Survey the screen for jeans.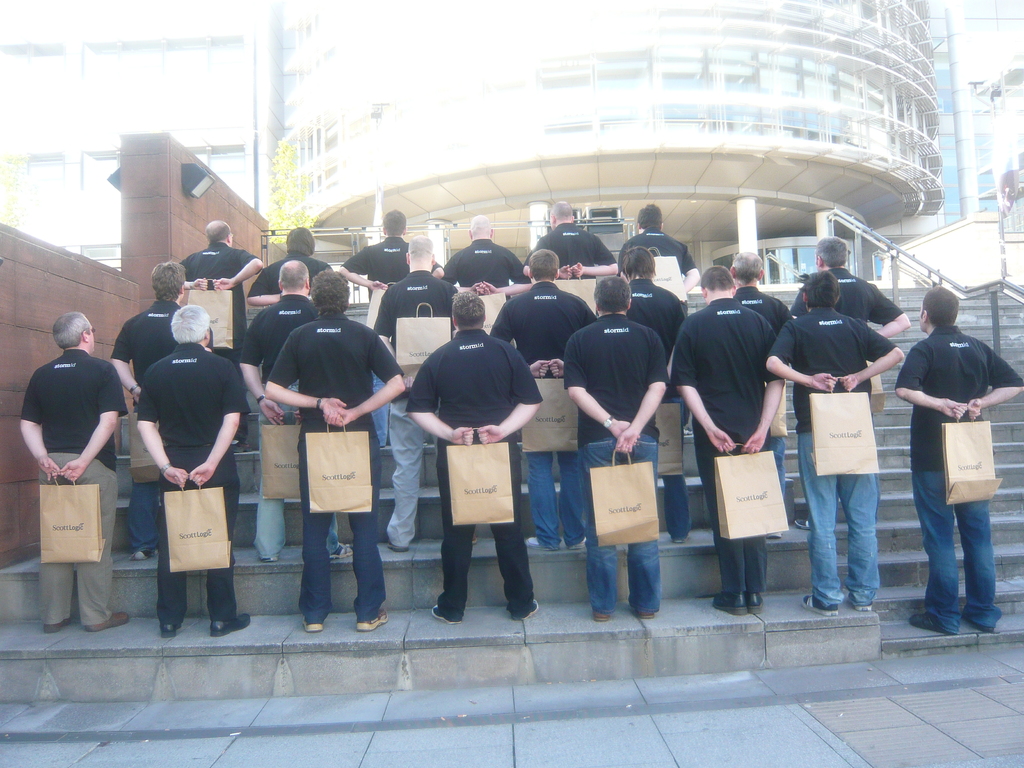
Survey found: pyautogui.locateOnScreen(527, 447, 585, 548).
